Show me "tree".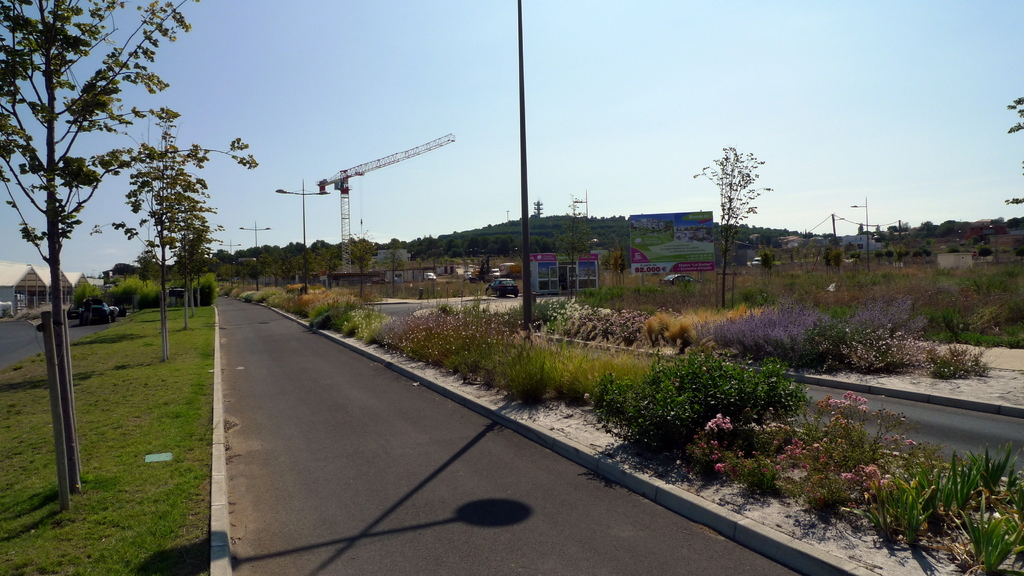
"tree" is here: box(0, 0, 255, 476).
